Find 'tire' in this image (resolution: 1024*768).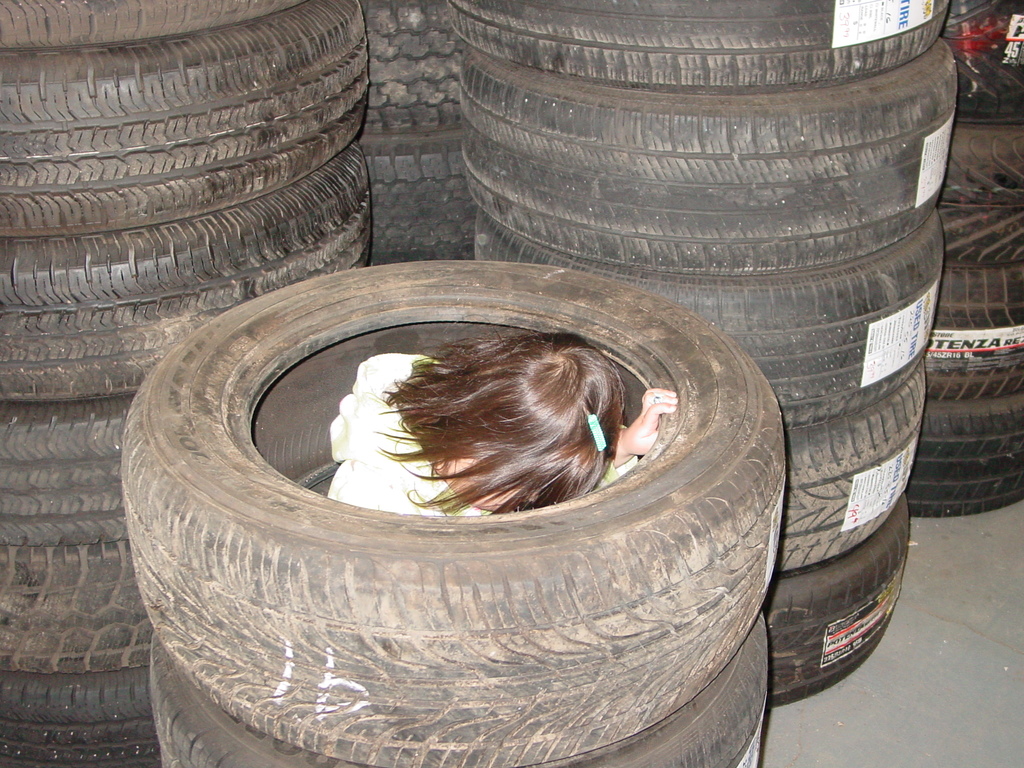
bbox=[108, 250, 797, 767].
